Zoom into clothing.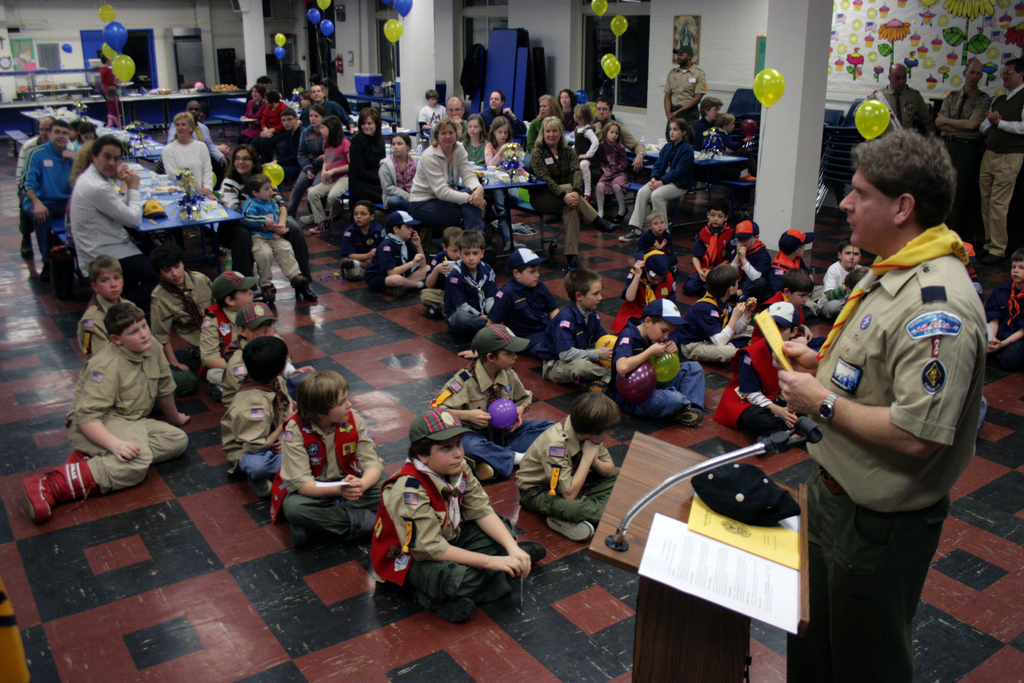
Zoom target: bbox=[168, 119, 229, 175].
